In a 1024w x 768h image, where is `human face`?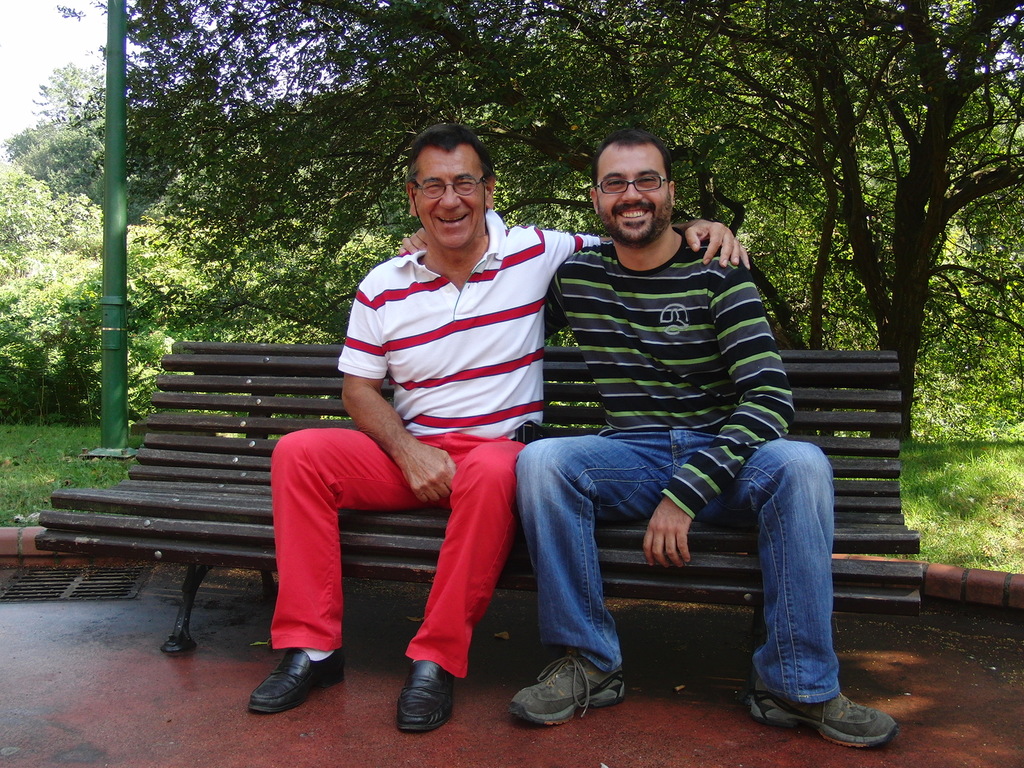
<region>598, 146, 673, 241</region>.
